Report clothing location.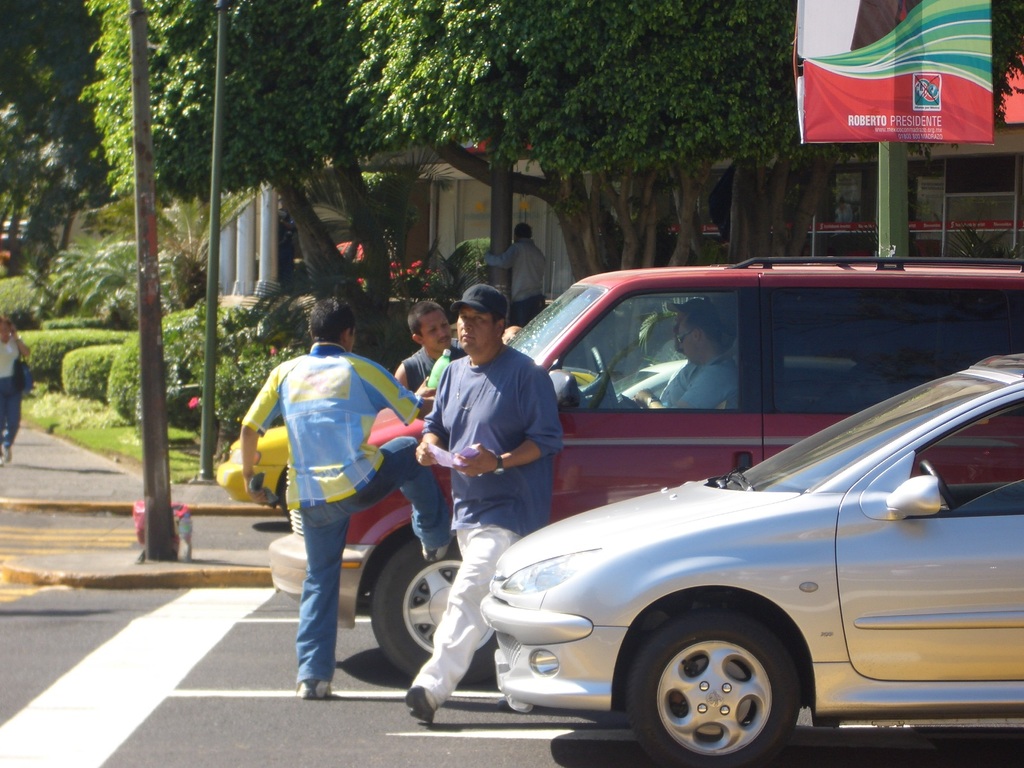
Report: pyautogui.locateOnScreen(0, 333, 28, 449).
